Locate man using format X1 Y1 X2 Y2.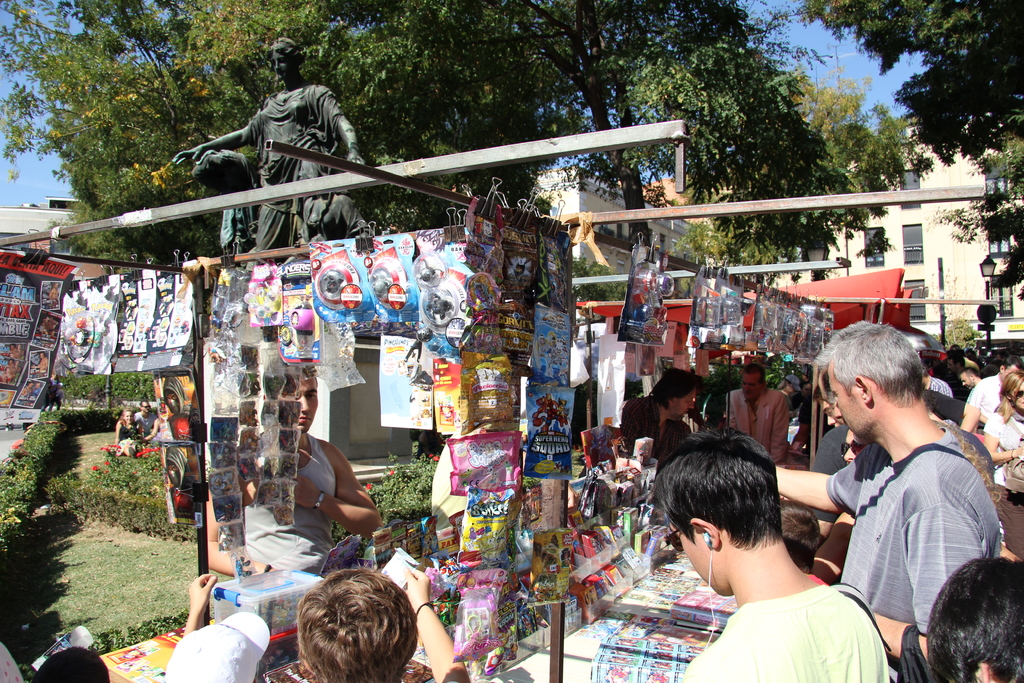
657 426 890 682.
